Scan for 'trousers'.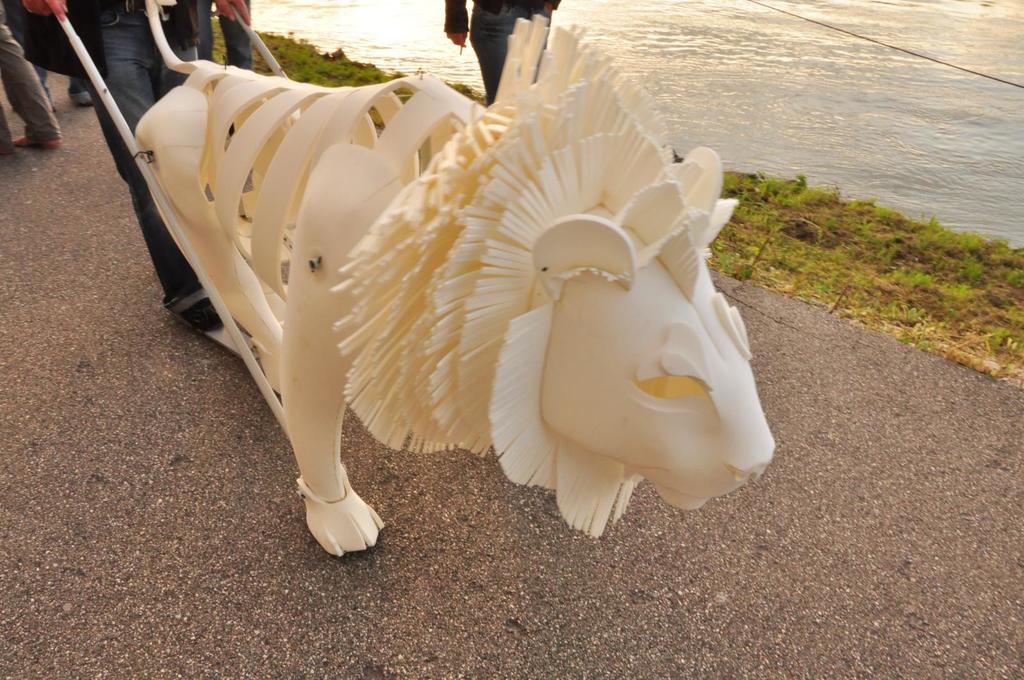
Scan result: bbox=(79, 0, 198, 313).
